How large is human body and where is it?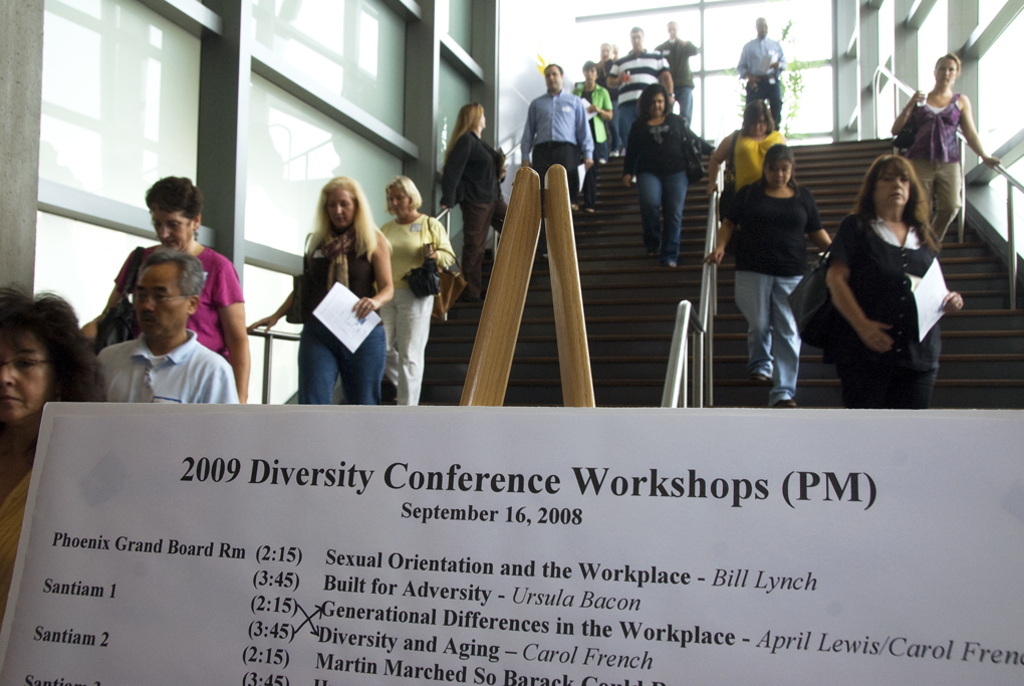
Bounding box: <box>717,178,840,406</box>.
